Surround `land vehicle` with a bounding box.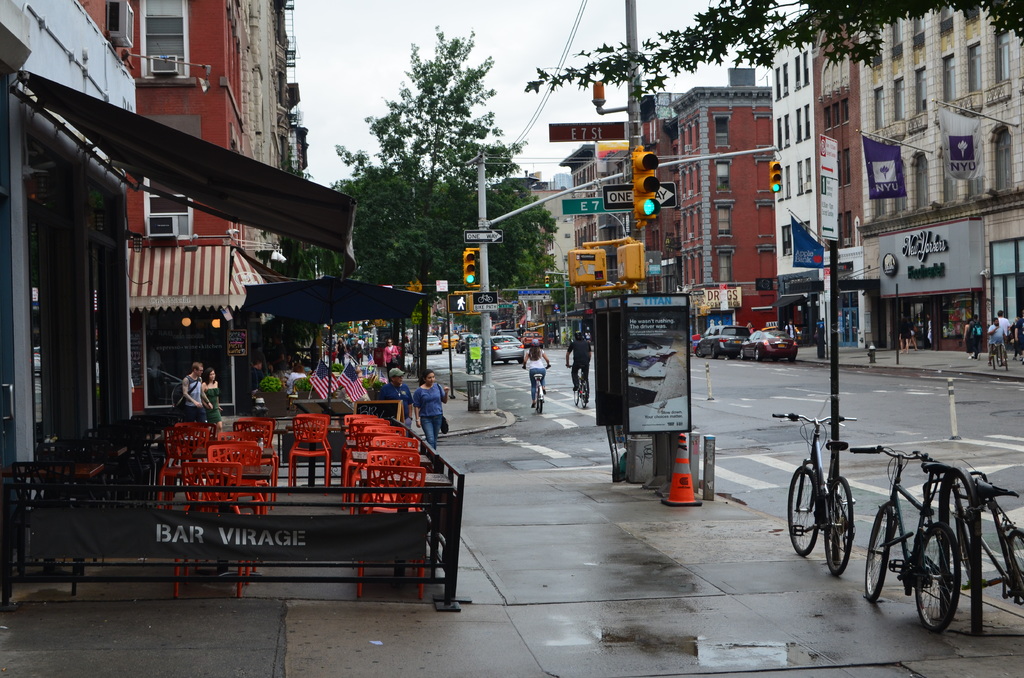
<box>738,327,801,362</box>.
